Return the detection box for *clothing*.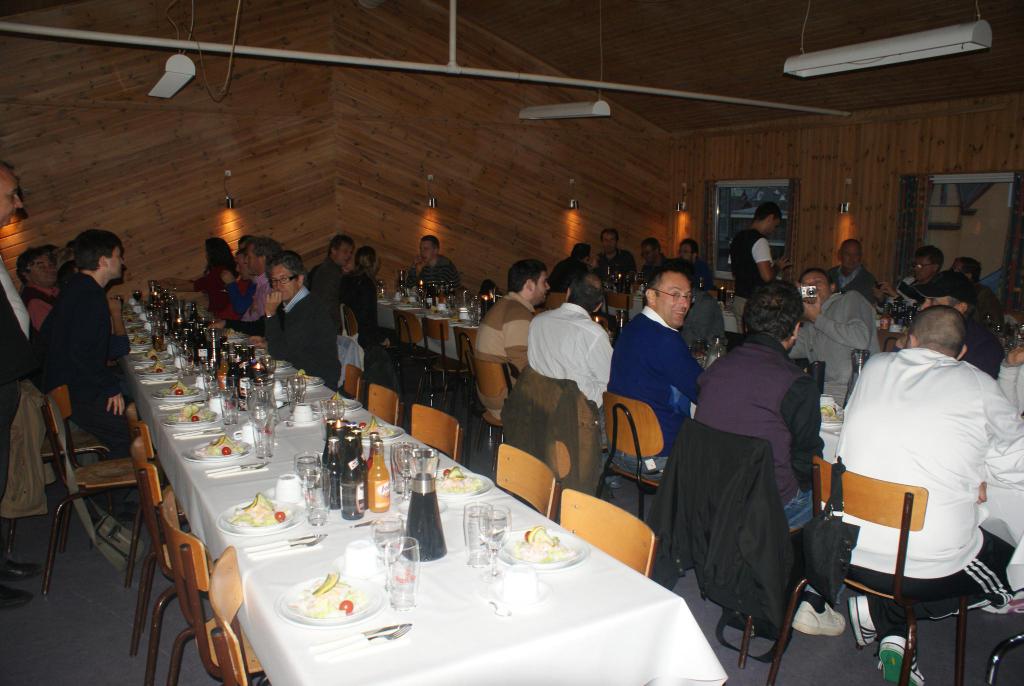
box(349, 261, 381, 332).
